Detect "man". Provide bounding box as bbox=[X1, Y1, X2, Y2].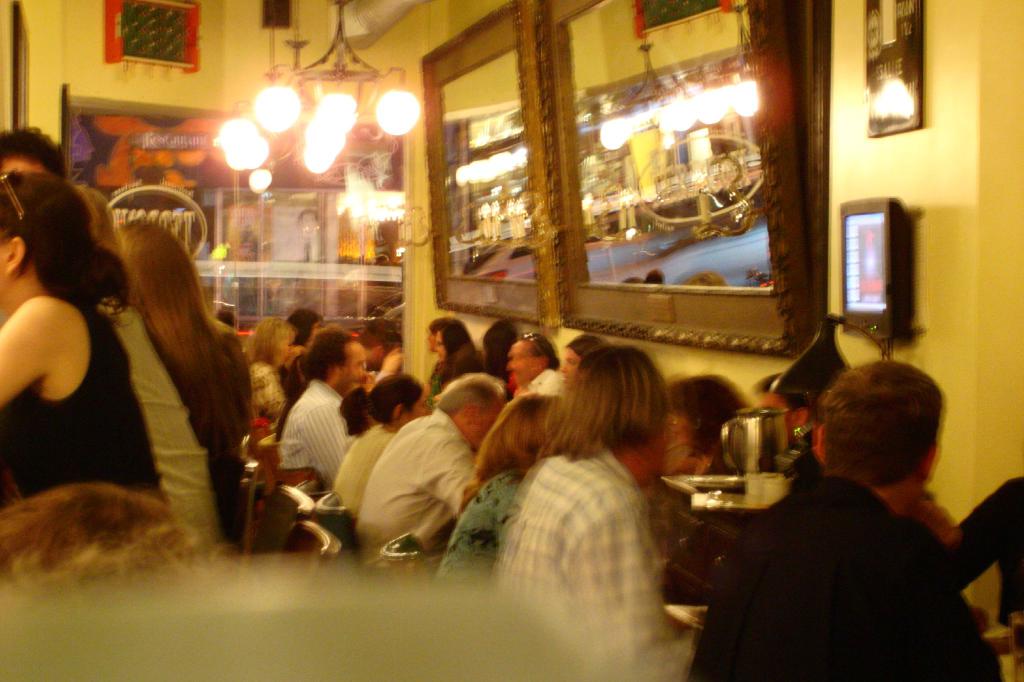
bbox=[271, 322, 376, 489].
